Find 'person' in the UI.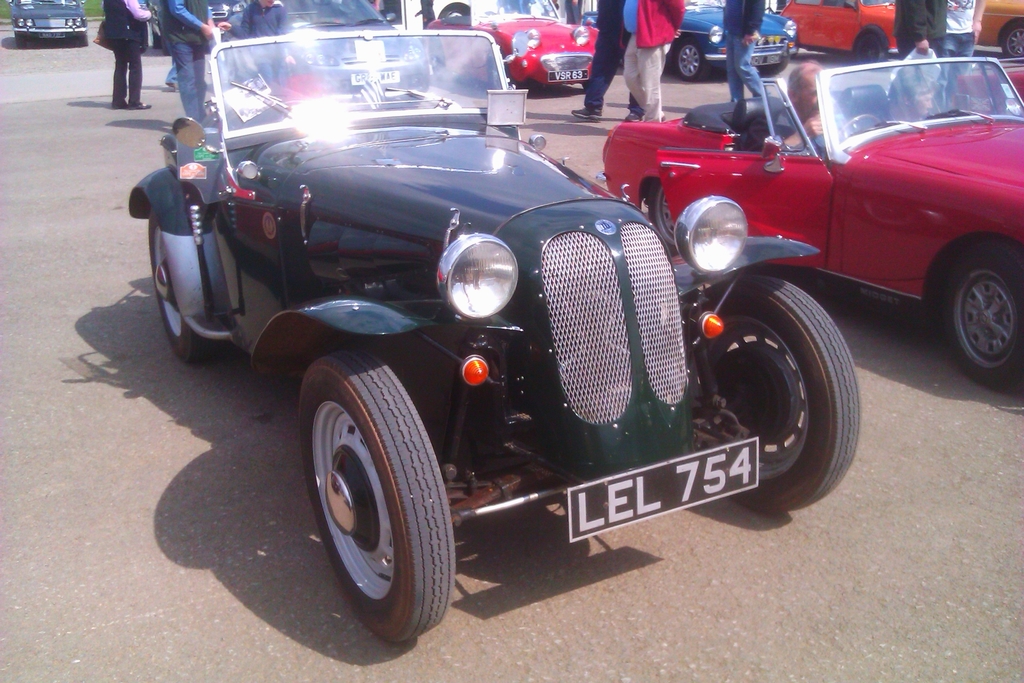
UI element at bbox=[728, 0, 778, 108].
